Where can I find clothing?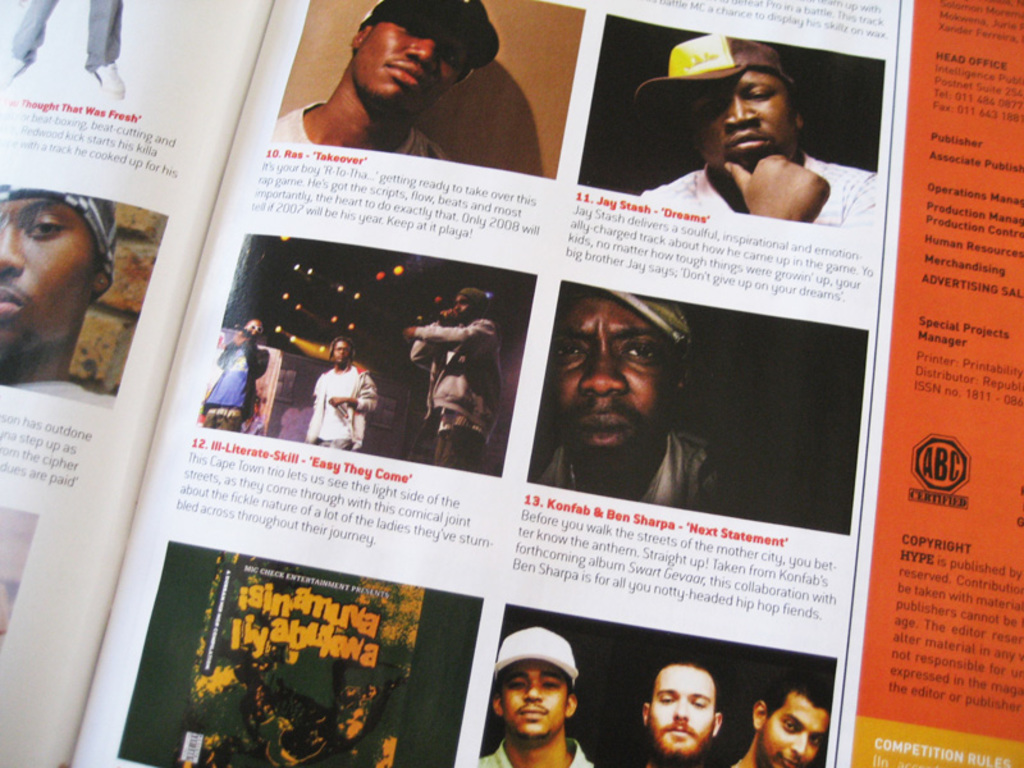
You can find it at <bbox>311, 360, 378, 453</bbox>.
